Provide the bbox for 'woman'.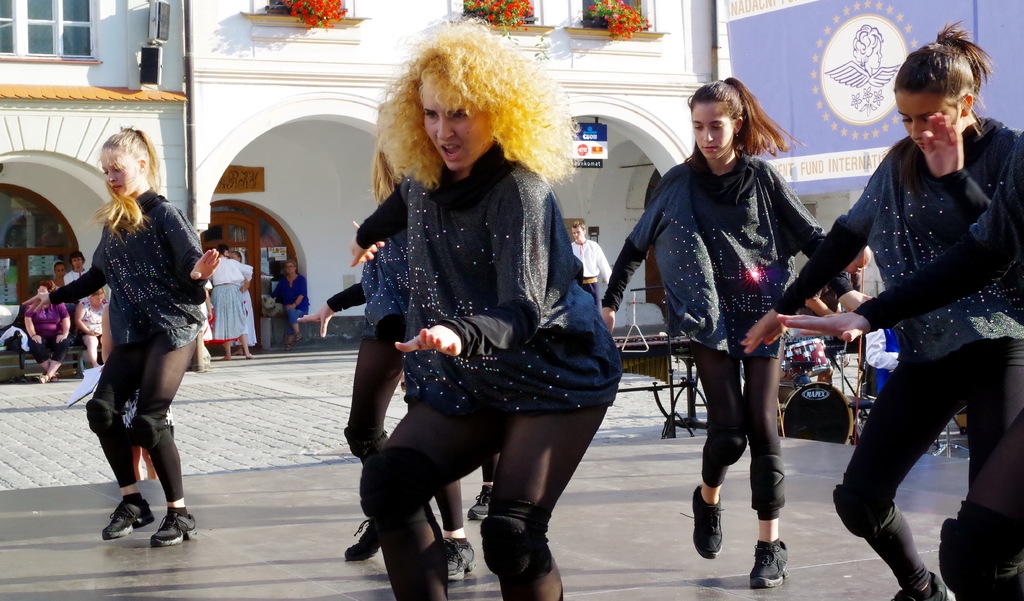
(x1=748, y1=31, x2=1023, y2=600).
